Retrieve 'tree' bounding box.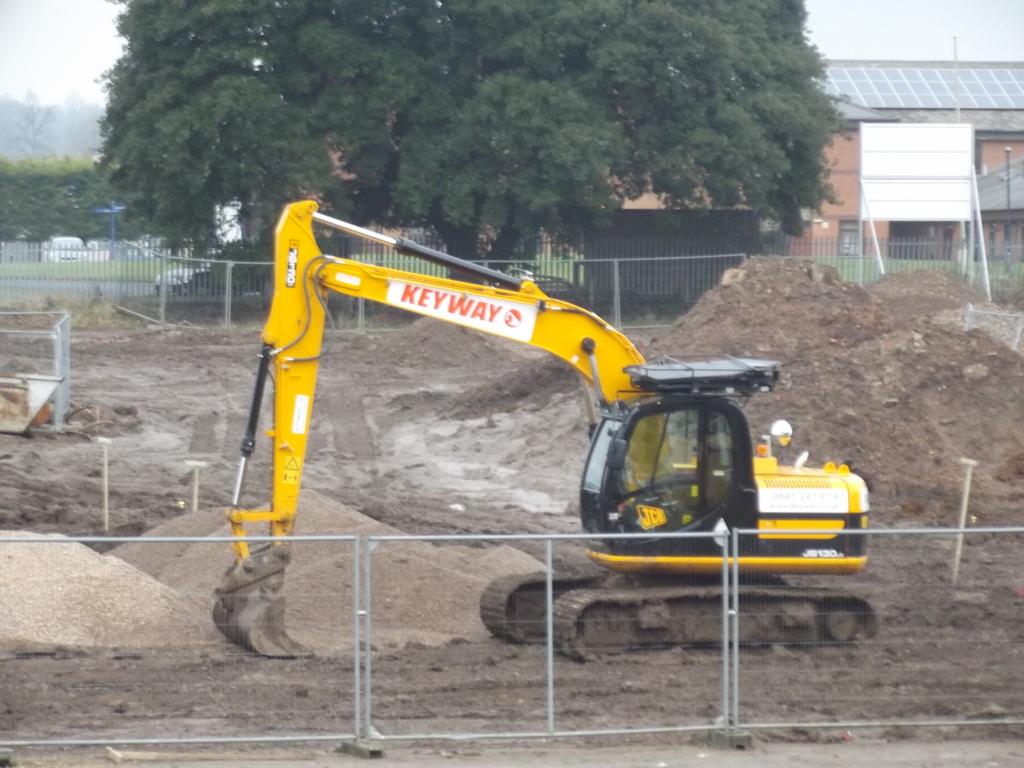
Bounding box: bbox=[0, 91, 104, 159].
